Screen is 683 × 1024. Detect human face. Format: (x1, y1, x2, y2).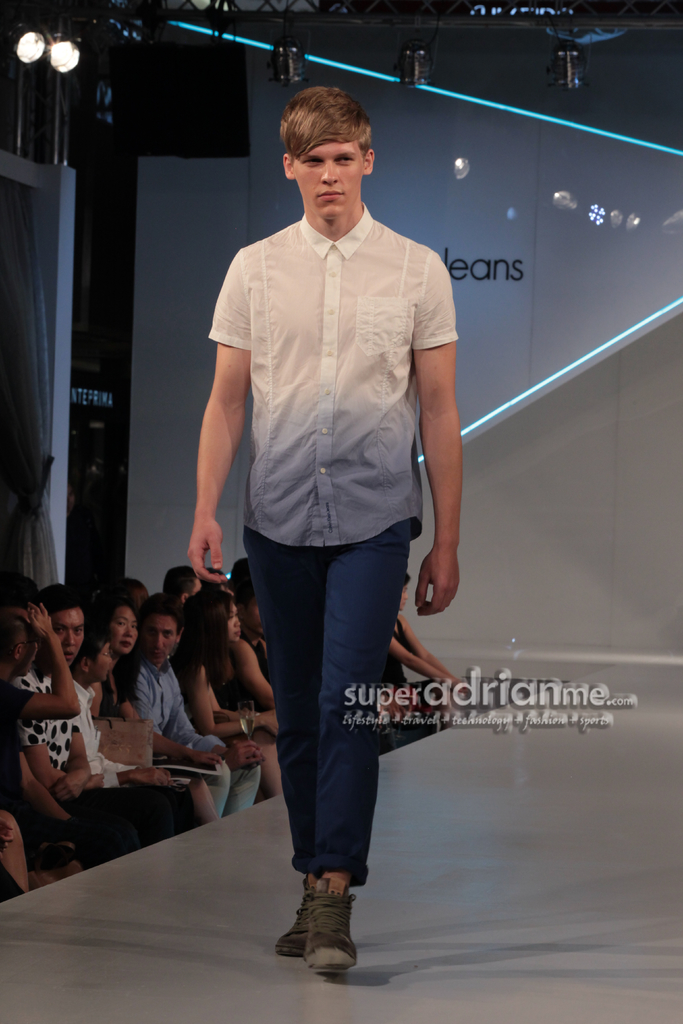
(17, 643, 35, 676).
